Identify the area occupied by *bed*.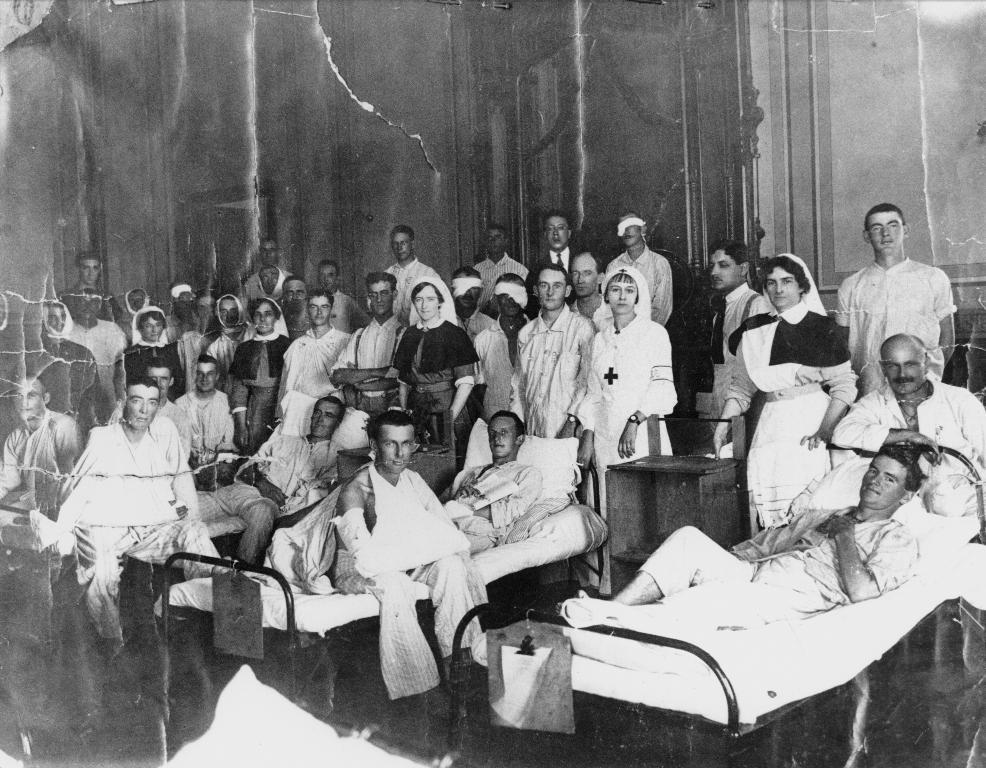
Area: locate(383, 468, 985, 761).
